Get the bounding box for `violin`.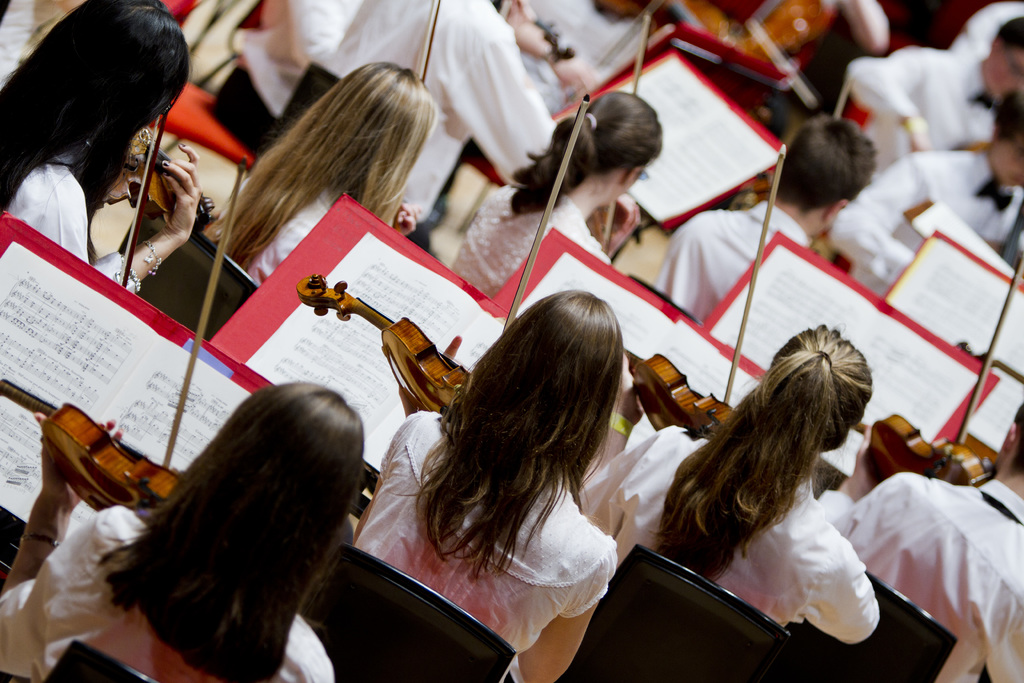
<region>632, 143, 786, 431</region>.
